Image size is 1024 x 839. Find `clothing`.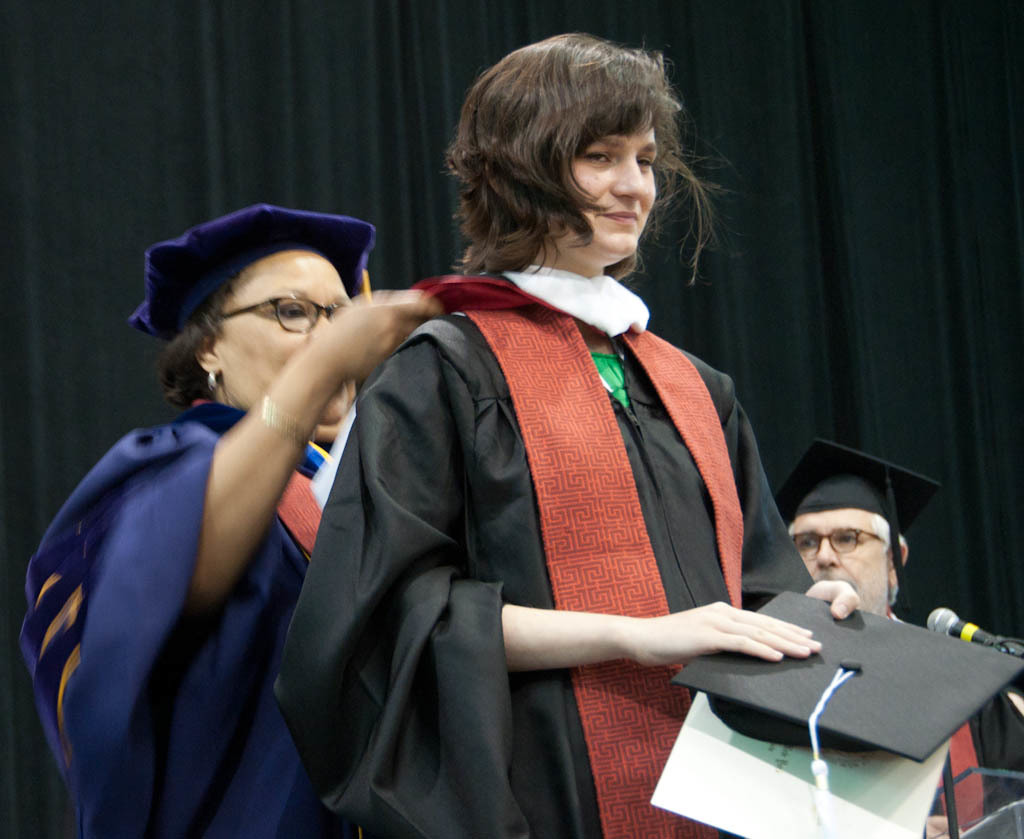
928/677/1023/838.
